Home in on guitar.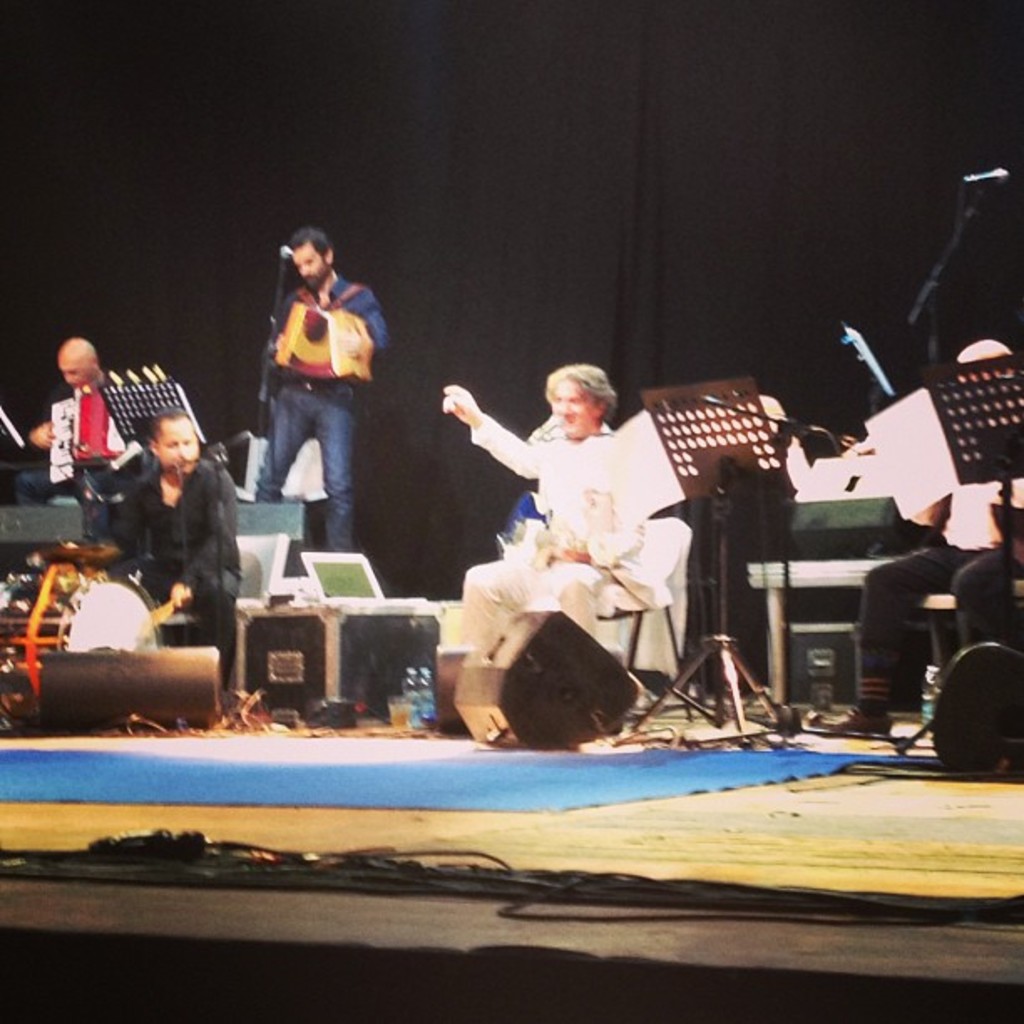
Homed in at {"x1": 266, "y1": 291, "x2": 412, "y2": 363}.
